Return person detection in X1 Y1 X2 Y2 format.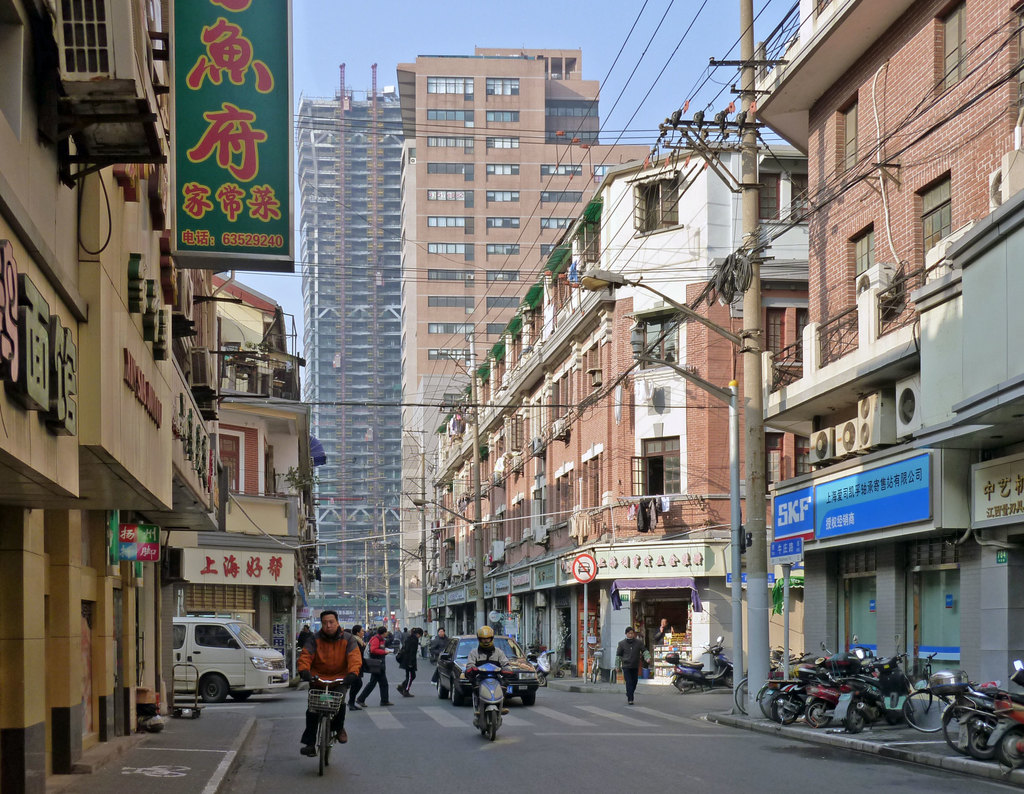
292 603 353 763.
